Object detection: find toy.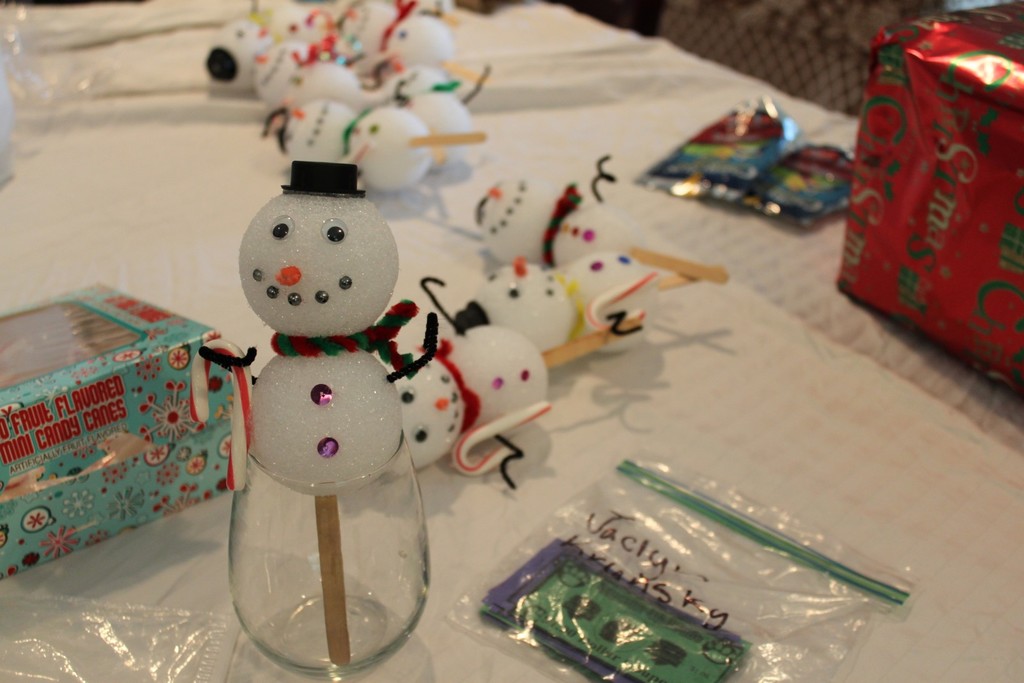
bbox(394, 282, 550, 493).
